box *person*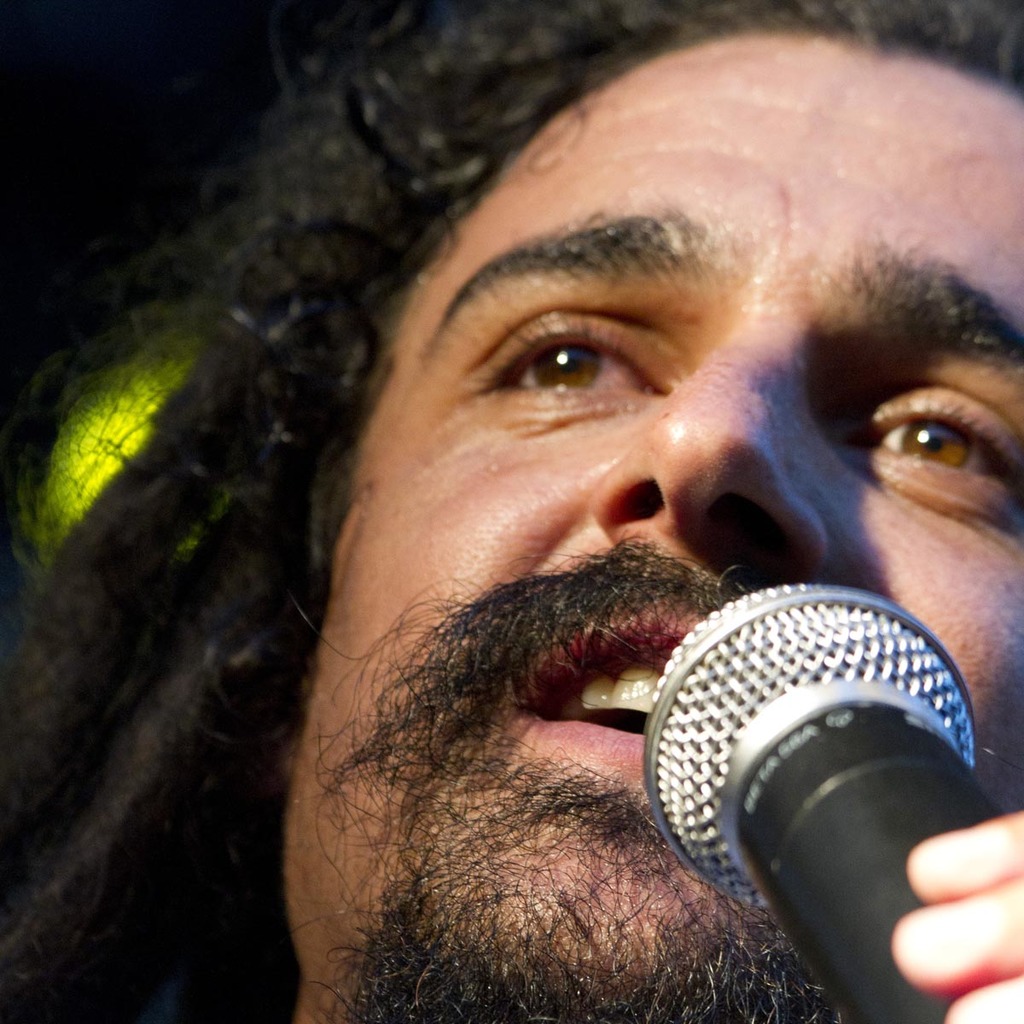
[0,0,1023,1023]
